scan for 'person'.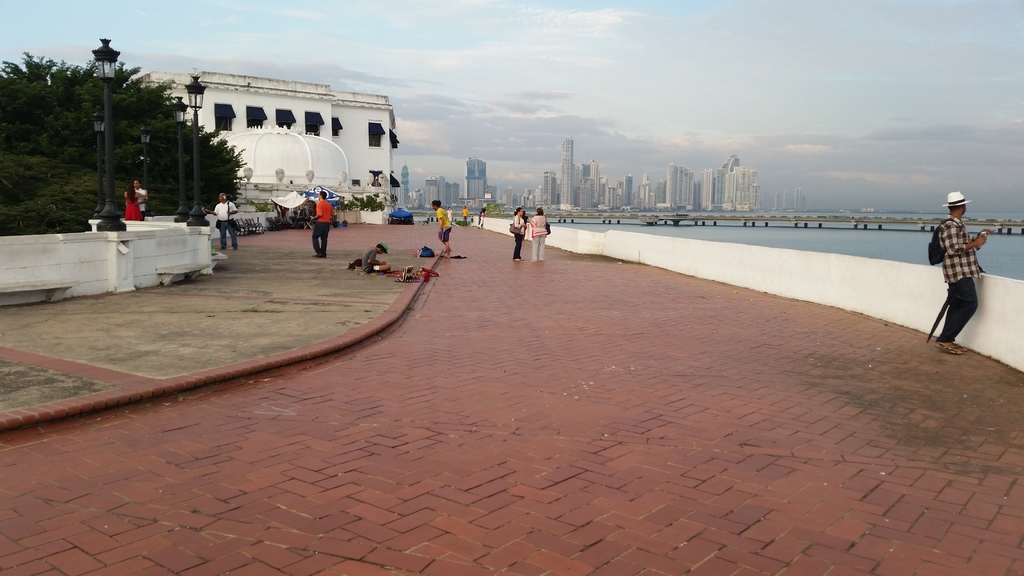
Scan result: locate(445, 204, 456, 227).
